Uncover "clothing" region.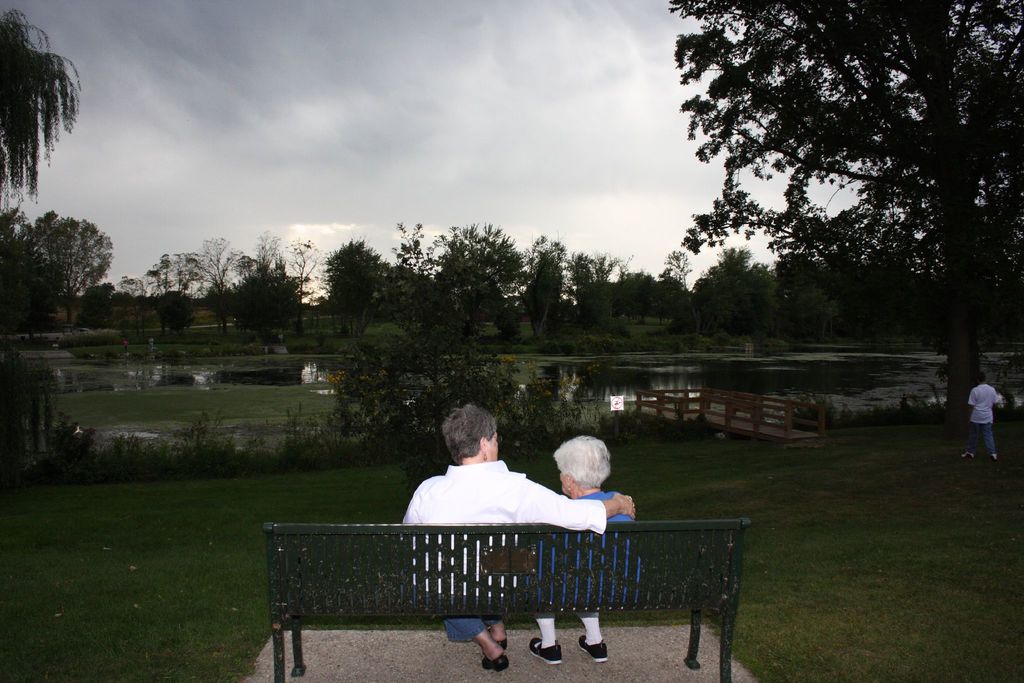
Uncovered: x1=402 y1=460 x2=609 y2=646.
